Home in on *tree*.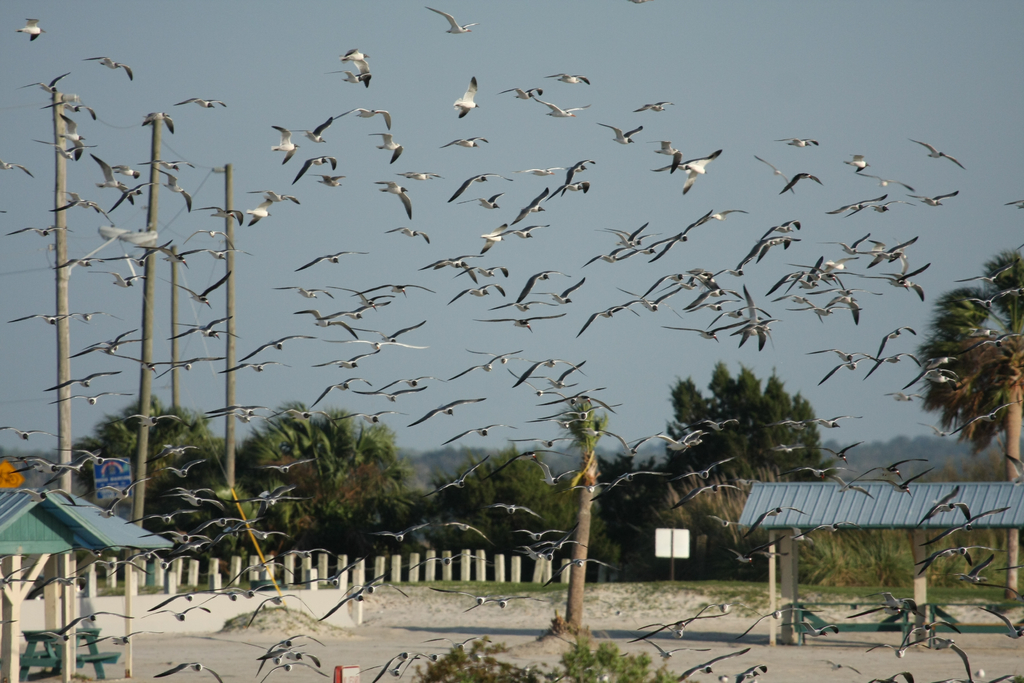
Homed in at {"left": 77, "top": 395, "right": 236, "bottom": 556}.
